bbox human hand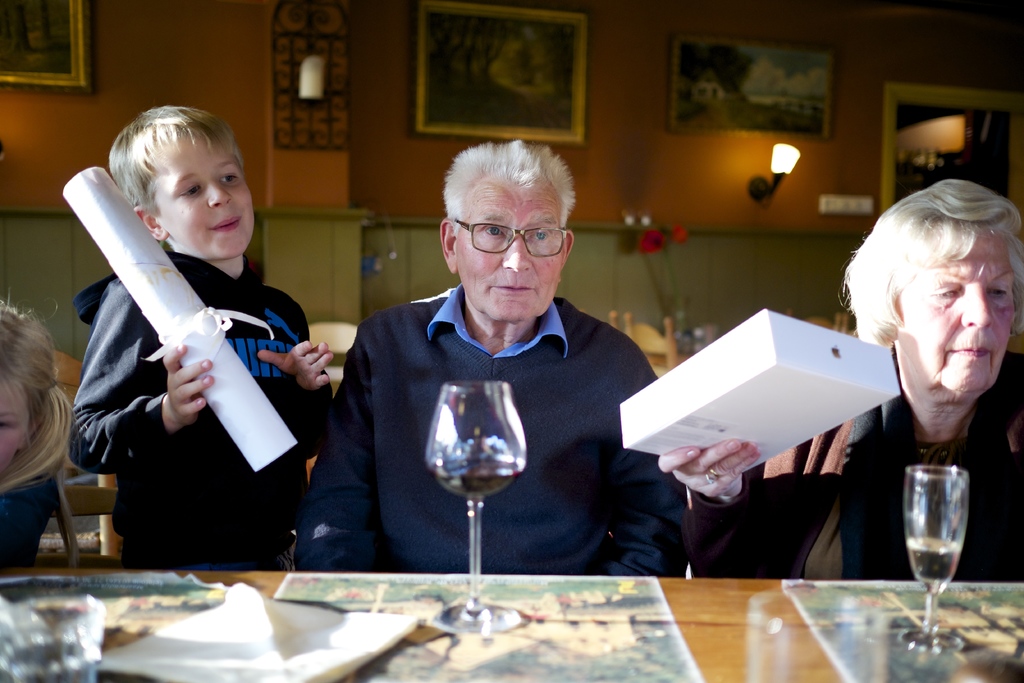
locate(650, 436, 766, 502)
